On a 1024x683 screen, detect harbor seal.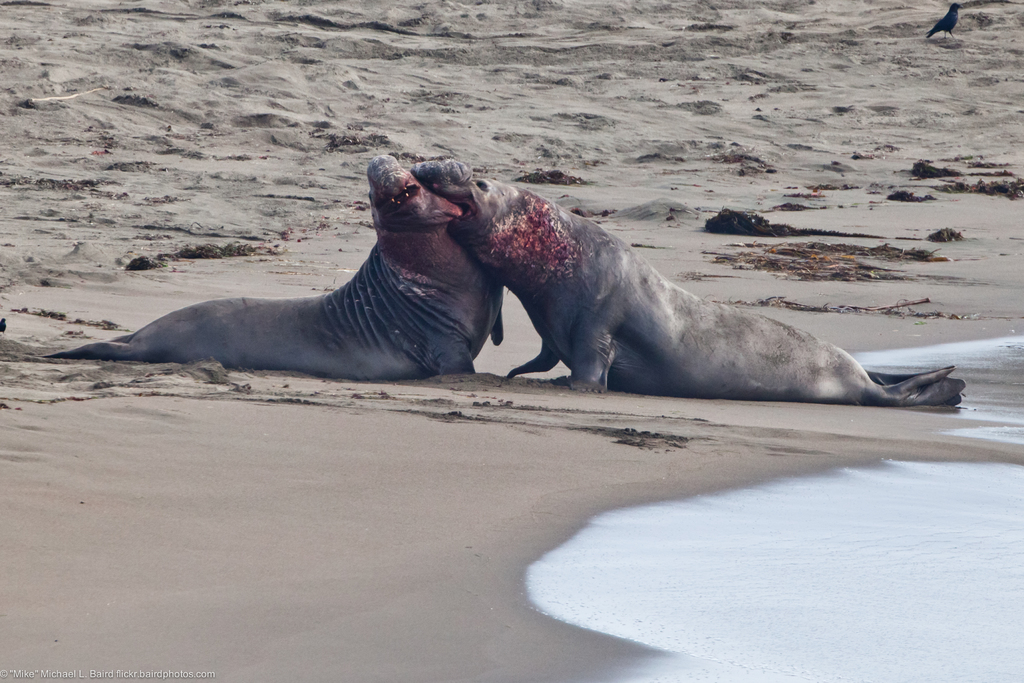
select_region(412, 160, 963, 413).
